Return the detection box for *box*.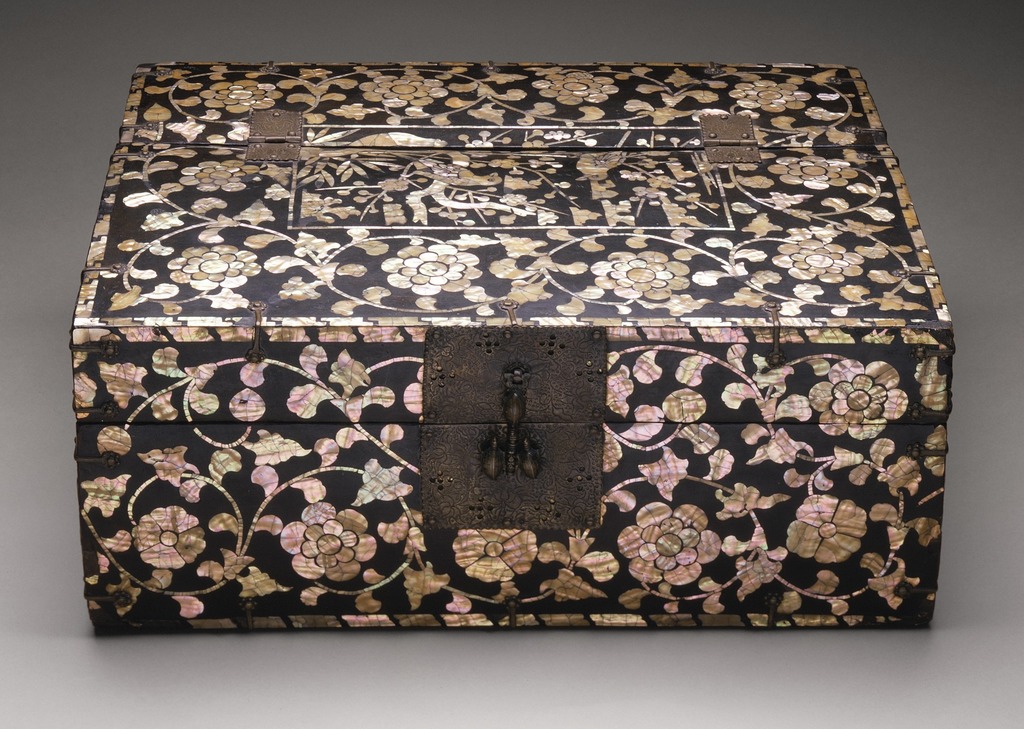
(135,42,998,645).
